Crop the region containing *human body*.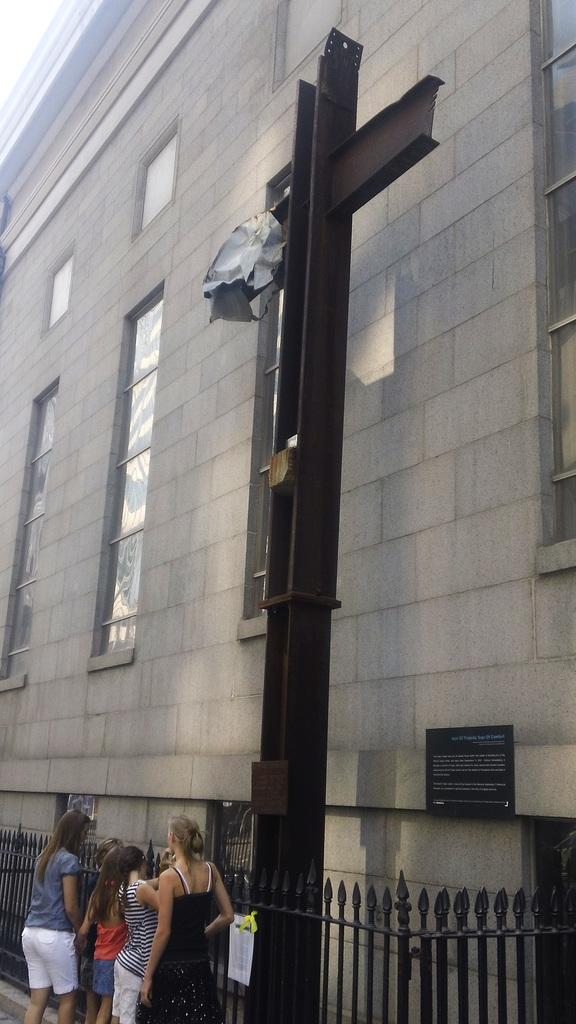
Crop region: BBox(74, 877, 132, 1023).
